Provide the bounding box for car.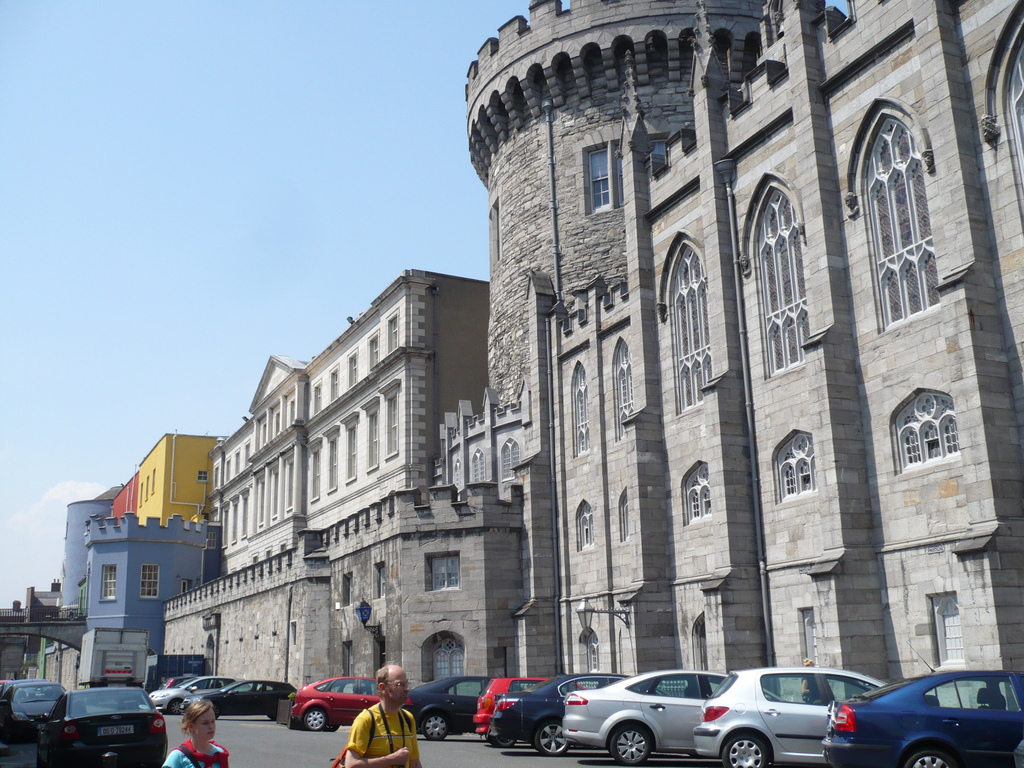
bbox=[819, 663, 1023, 767].
